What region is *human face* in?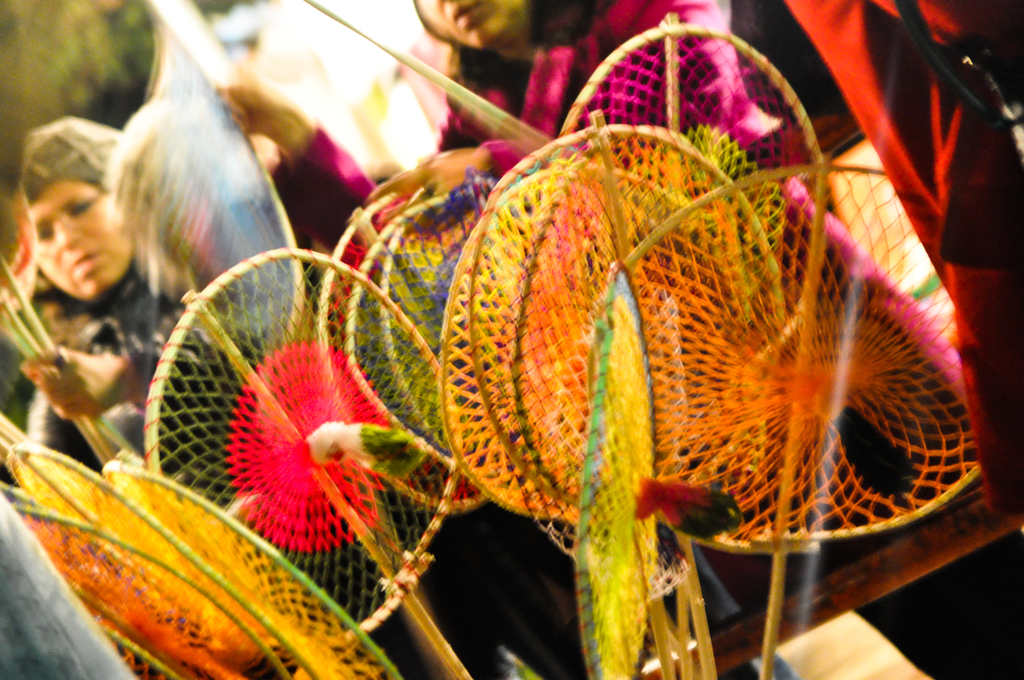
x1=32 y1=182 x2=132 y2=293.
